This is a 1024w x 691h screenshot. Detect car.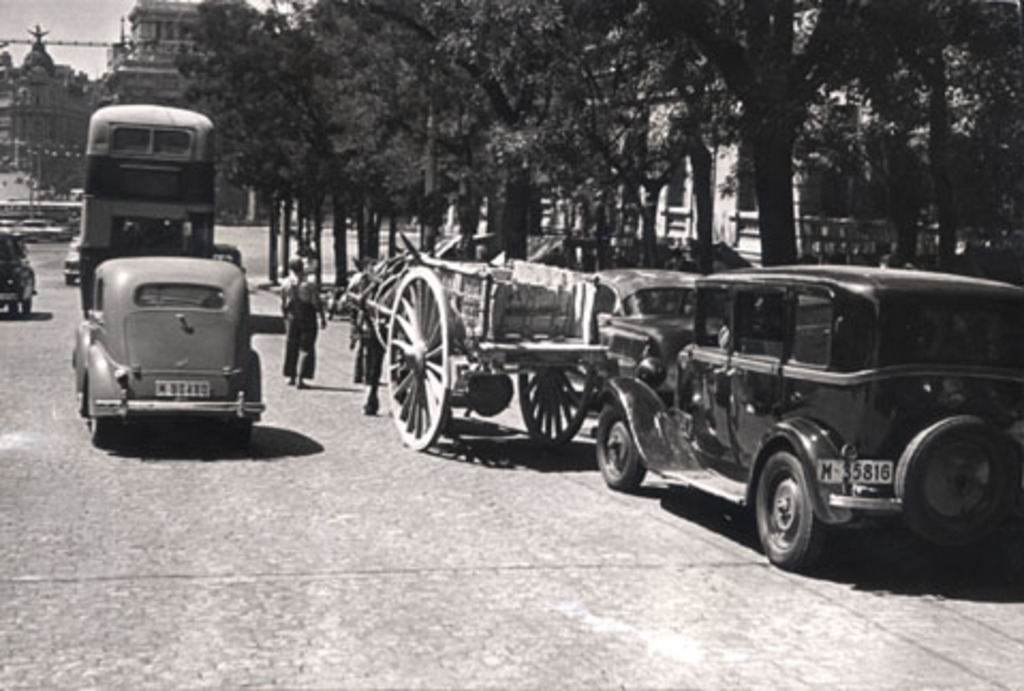
71 255 267 443.
